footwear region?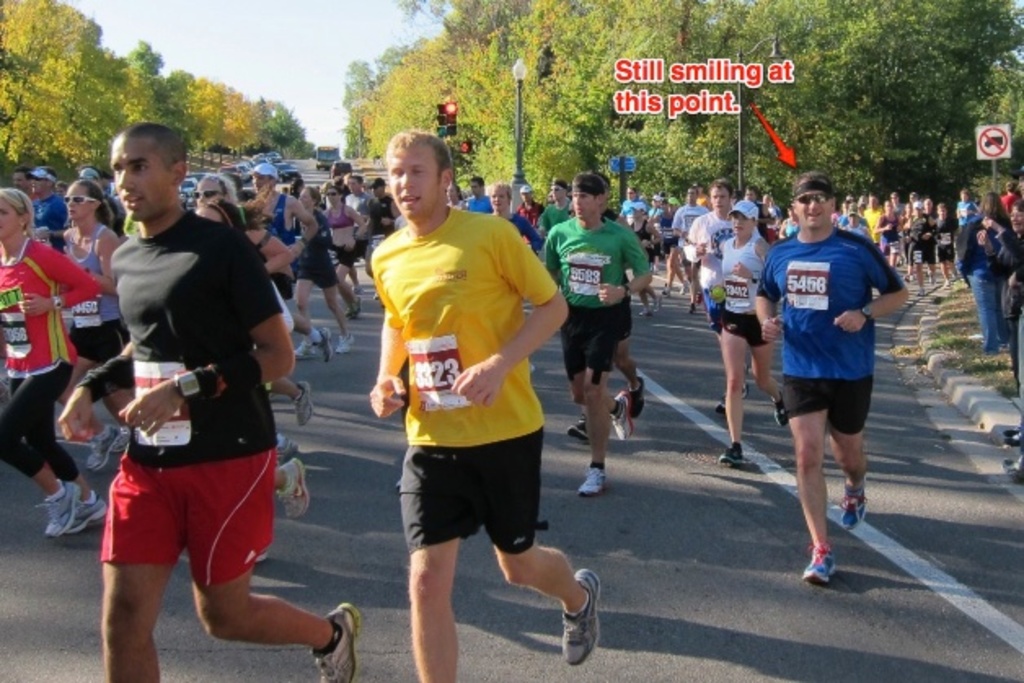
(x1=64, y1=487, x2=104, y2=536)
